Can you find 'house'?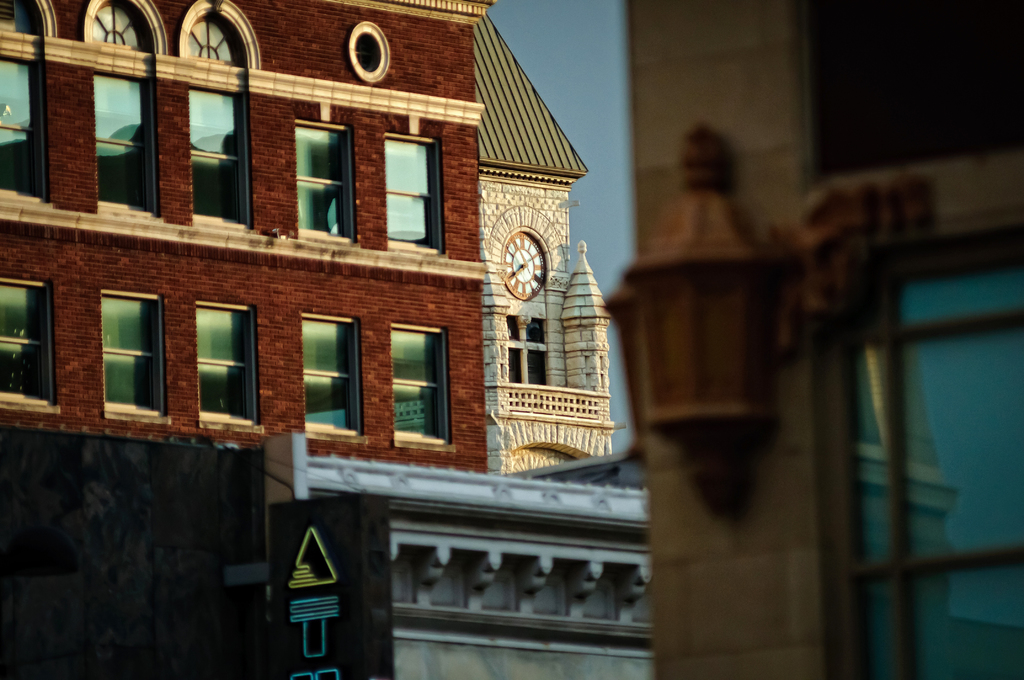
Yes, bounding box: [40, 4, 570, 526].
